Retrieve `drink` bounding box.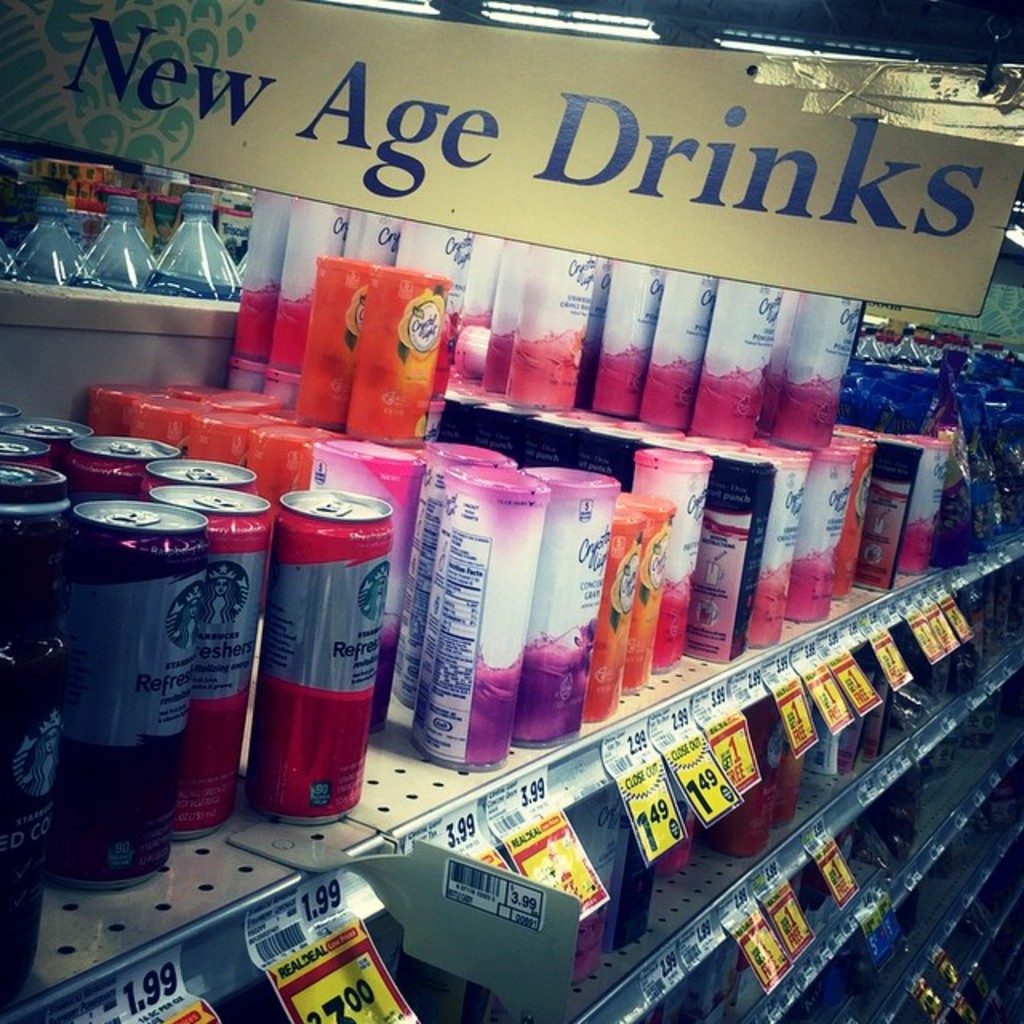
Bounding box: box=[282, 482, 395, 834].
